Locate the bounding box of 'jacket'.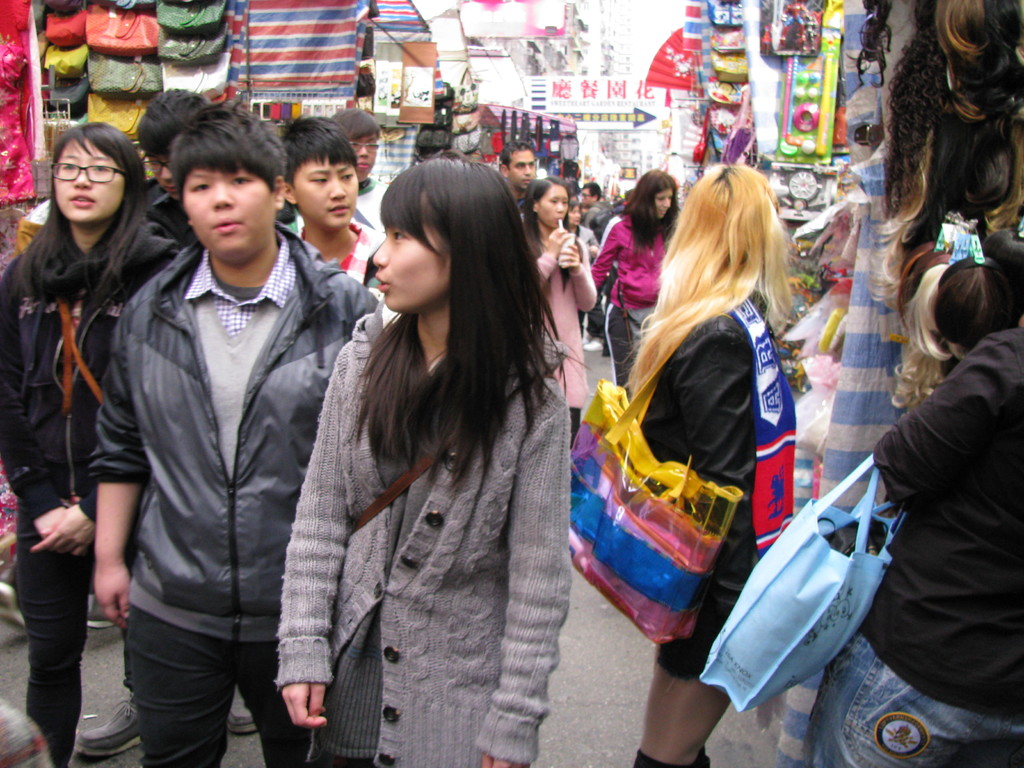
Bounding box: [left=275, top=305, right=576, bottom=767].
